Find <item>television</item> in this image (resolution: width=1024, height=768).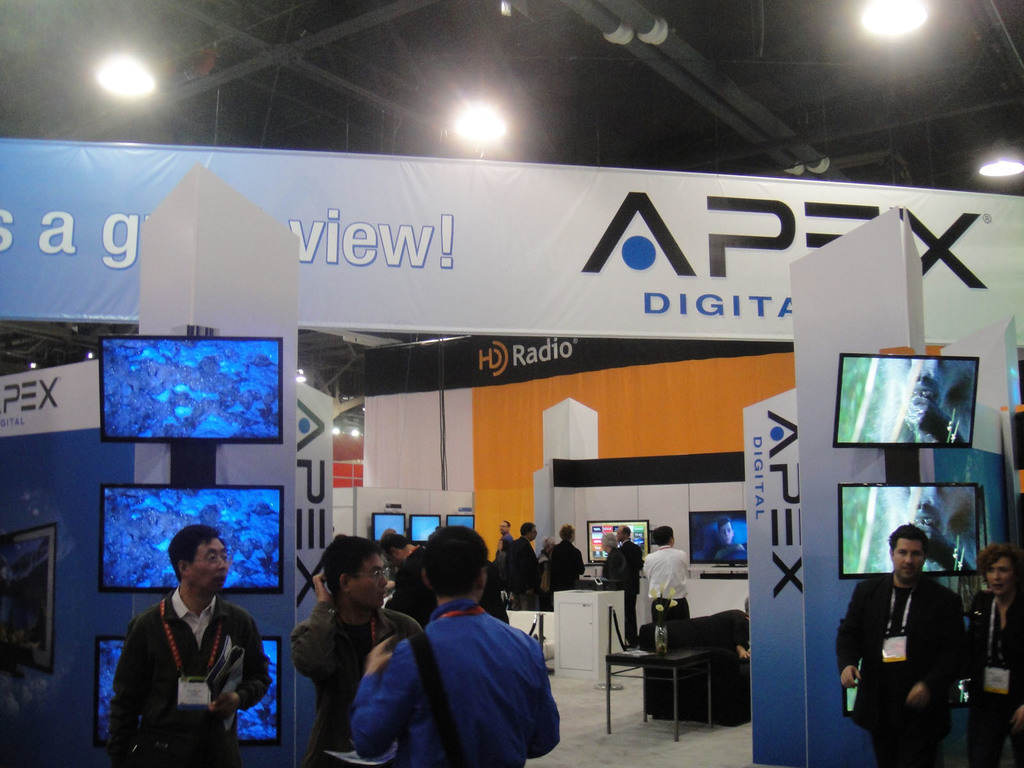
[left=588, top=520, right=653, bottom=564].
